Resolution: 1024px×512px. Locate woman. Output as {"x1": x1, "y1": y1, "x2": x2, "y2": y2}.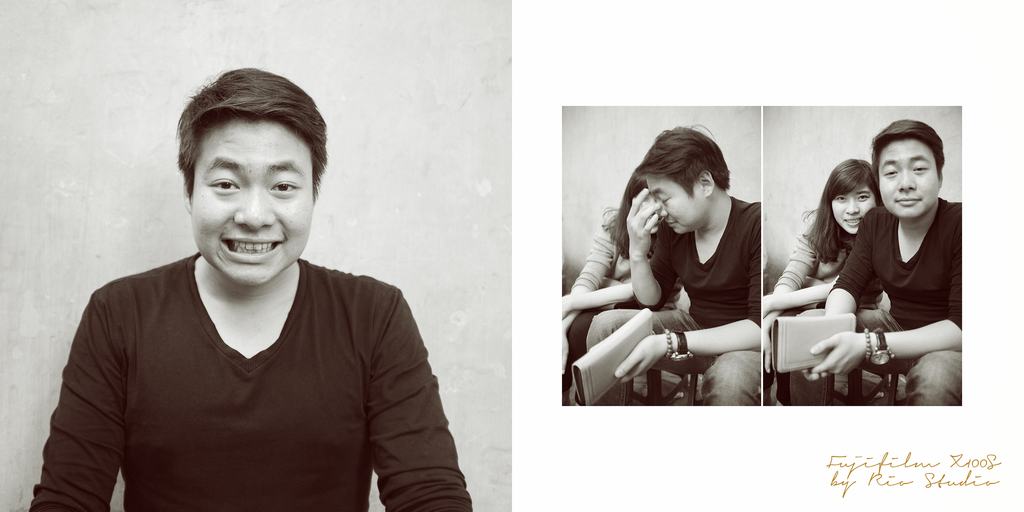
{"x1": 751, "y1": 147, "x2": 882, "y2": 407}.
